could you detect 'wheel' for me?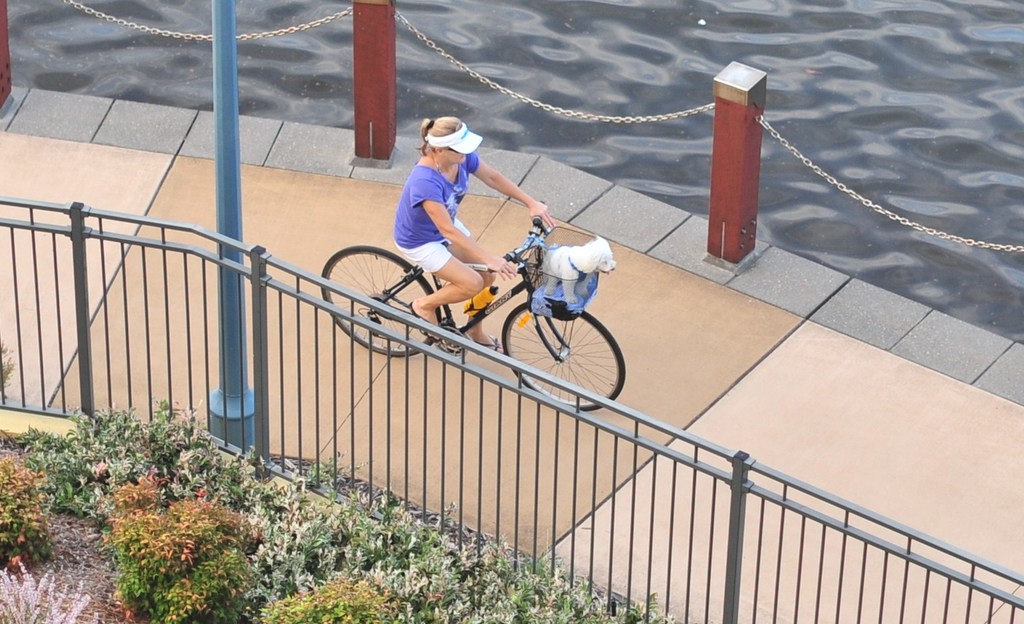
Detection result: x1=320, y1=242, x2=437, y2=348.
